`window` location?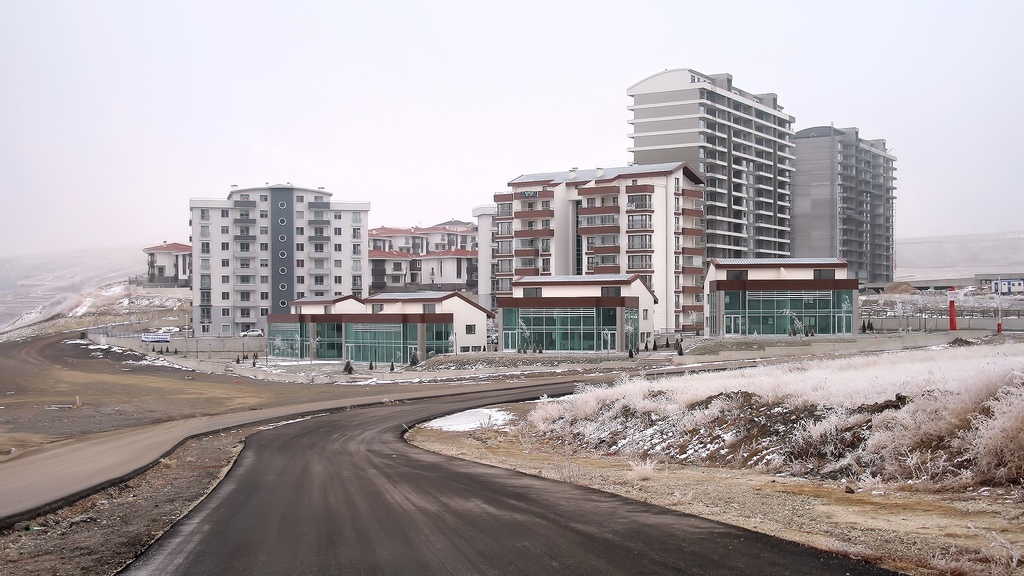
221/277/228/285
